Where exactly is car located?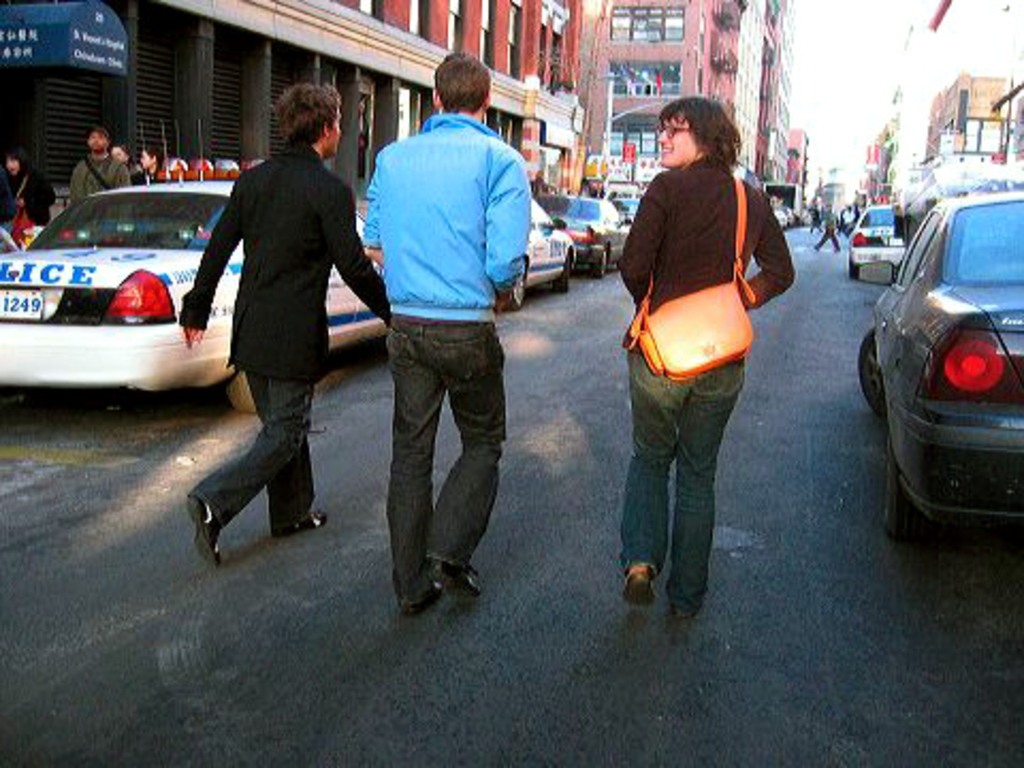
Its bounding box is pyautogui.locateOnScreen(508, 196, 576, 305).
